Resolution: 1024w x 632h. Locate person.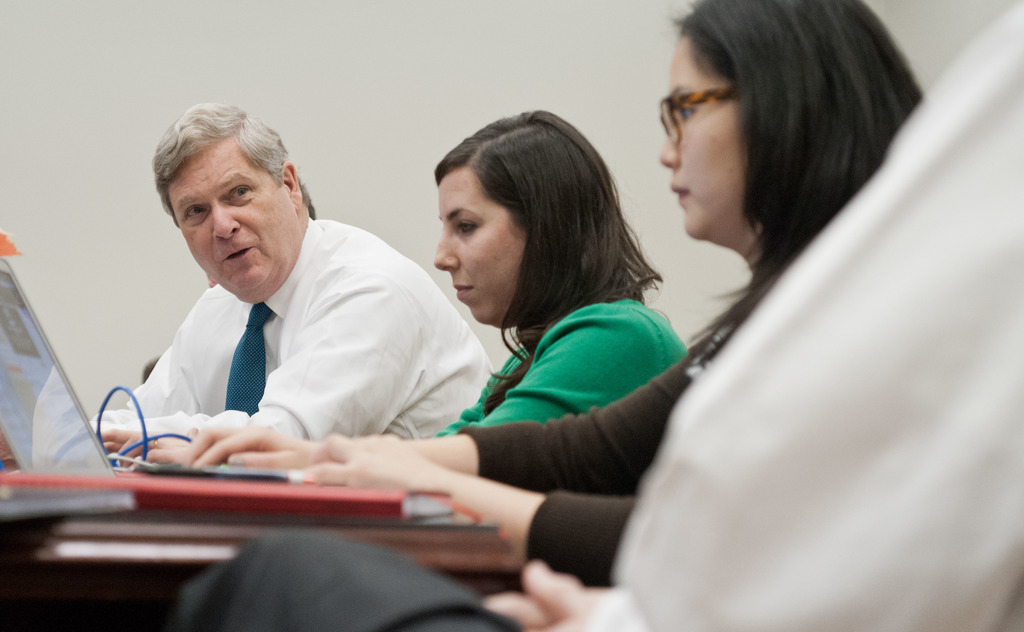
x1=140, y1=103, x2=685, y2=465.
